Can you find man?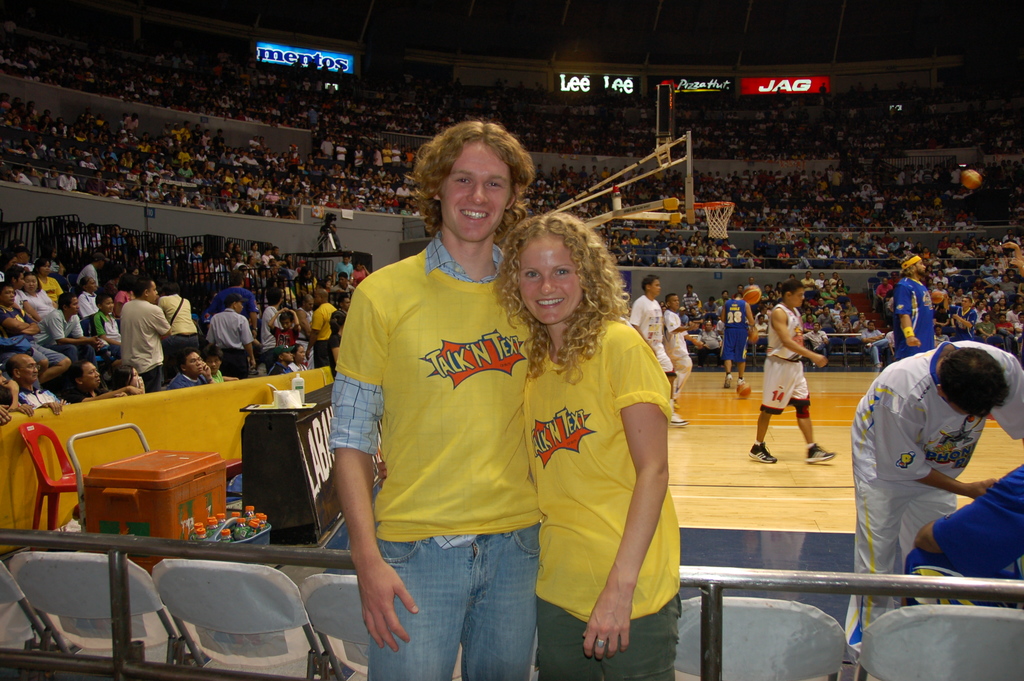
Yes, bounding box: 899:466:1023:605.
